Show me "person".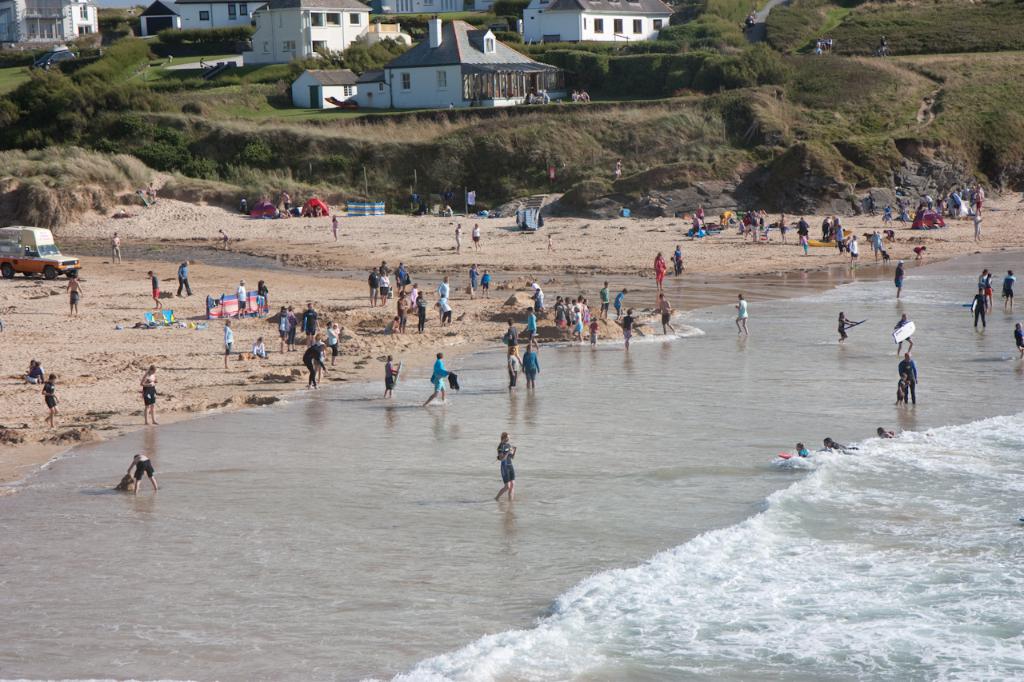
"person" is here: locate(1012, 321, 1023, 357).
